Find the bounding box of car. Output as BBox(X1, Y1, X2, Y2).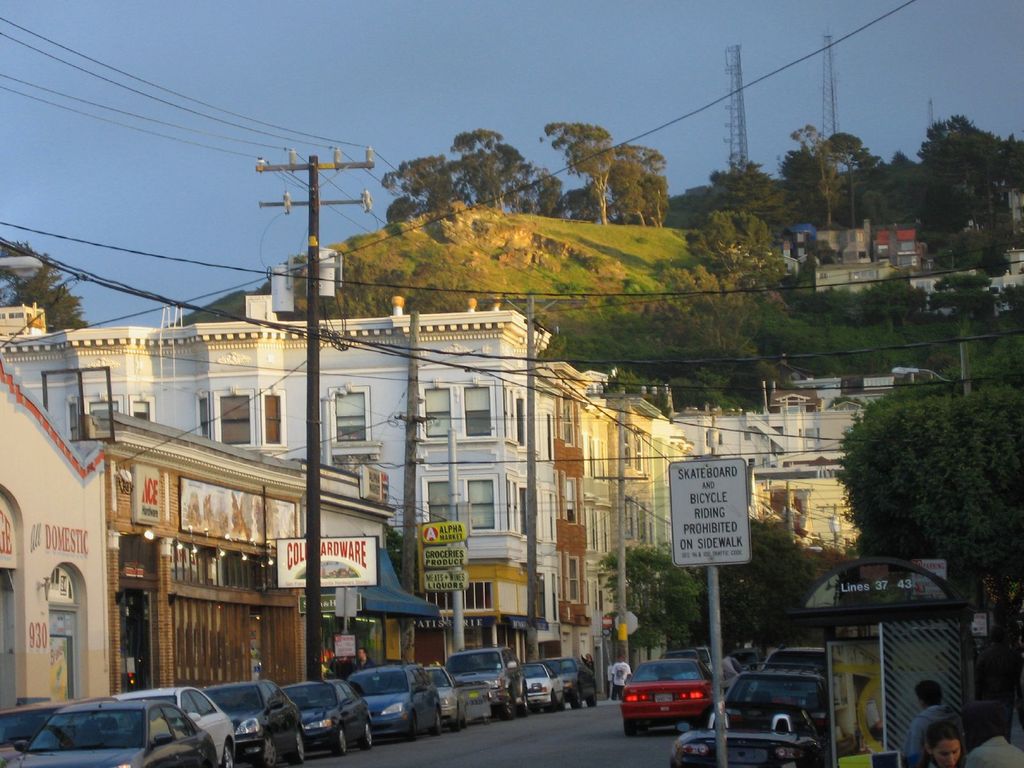
BBox(354, 668, 445, 732).
